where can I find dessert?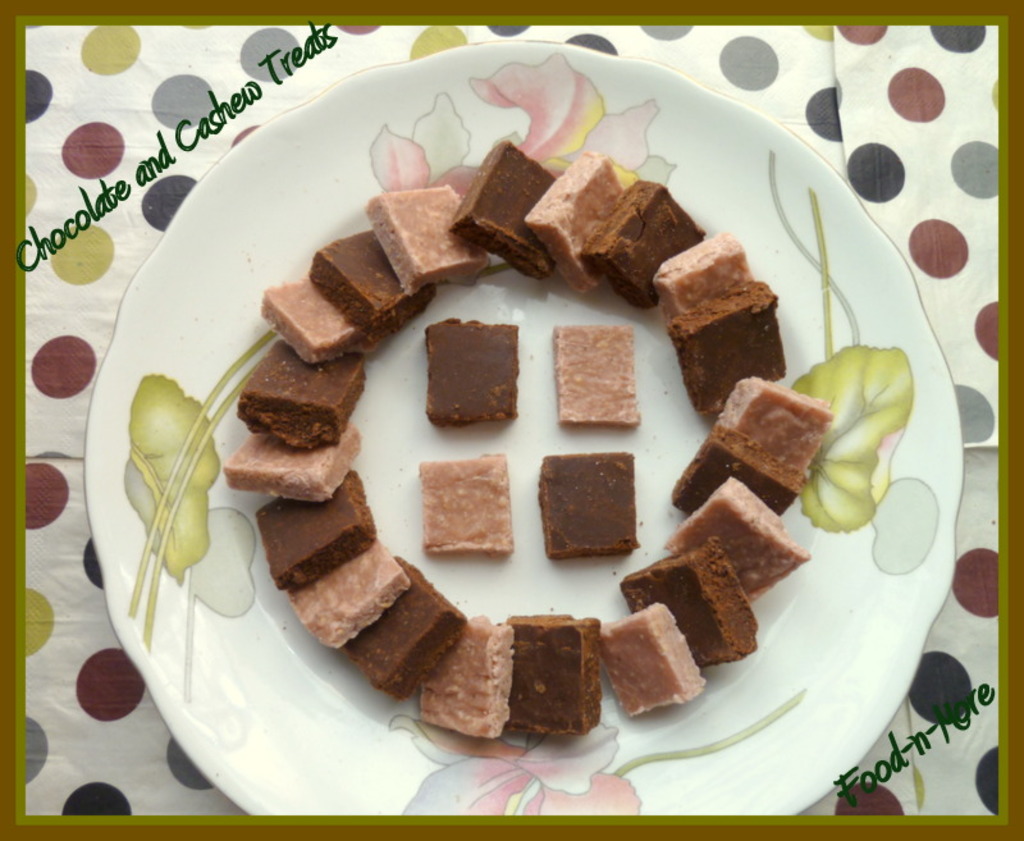
You can find it at (658,221,753,324).
